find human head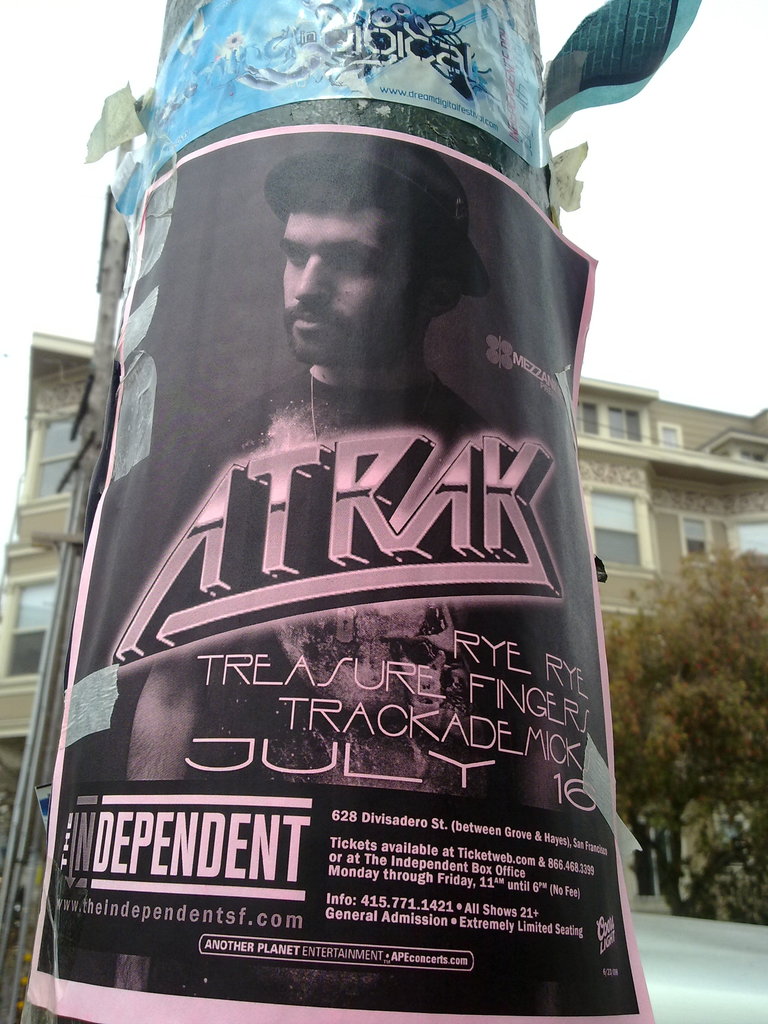
{"x1": 250, "y1": 166, "x2": 456, "y2": 375}
